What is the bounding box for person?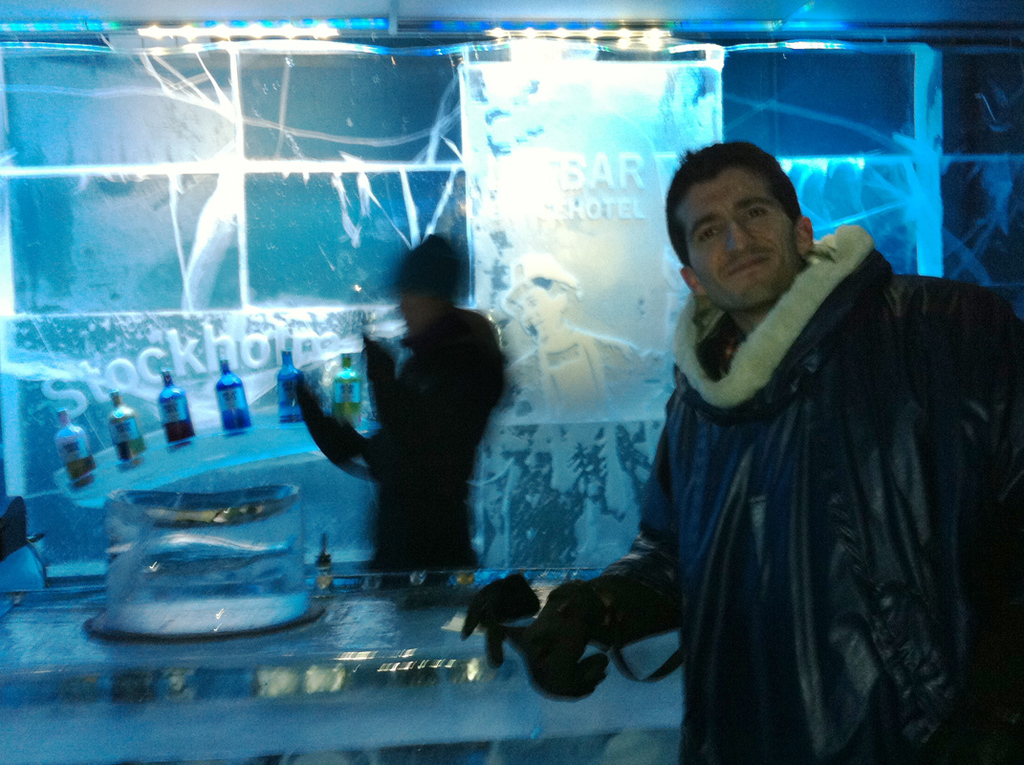
[left=290, top=231, right=512, bottom=571].
